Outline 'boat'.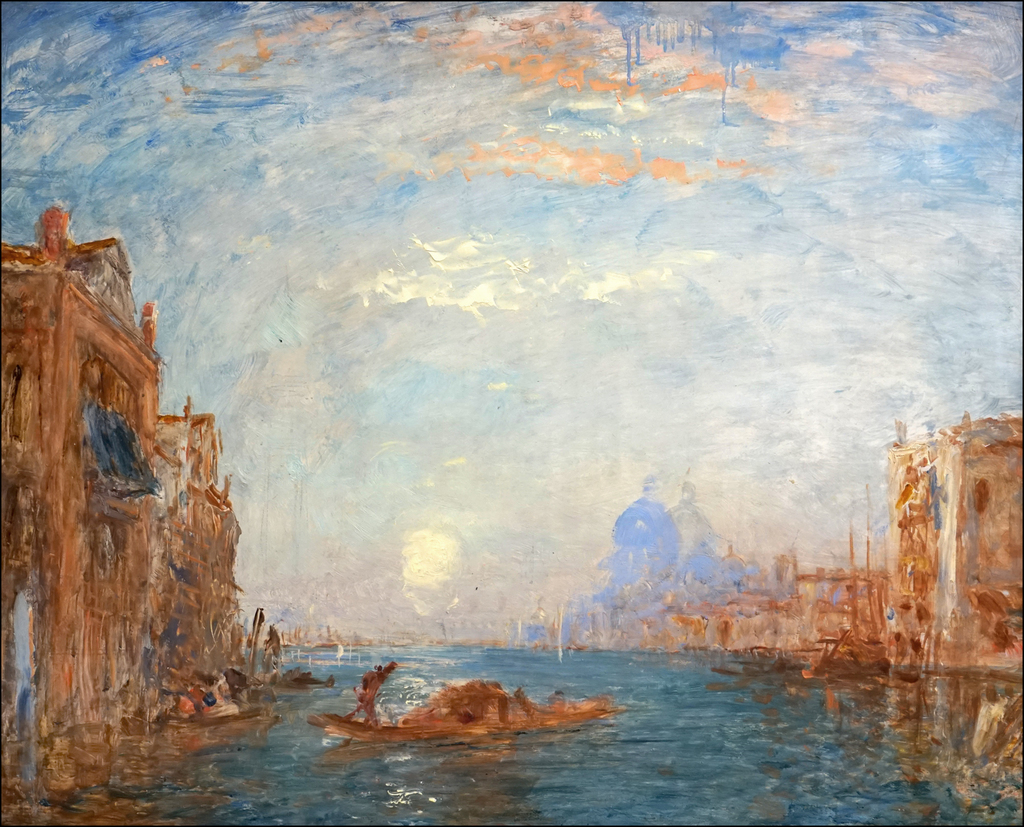
Outline: {"x1": 315, "y1": 675, "x2": 600, "y2": 733}.
